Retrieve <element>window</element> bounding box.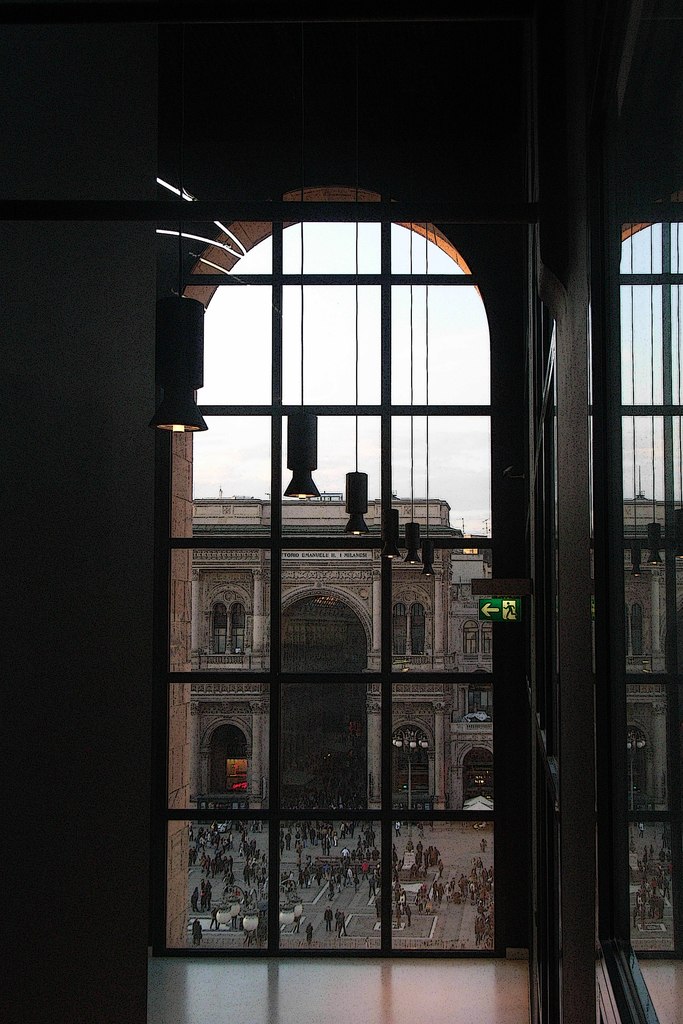
Bounding box: pyautogui.locateOnScreen(392, 600, 404, 657).
